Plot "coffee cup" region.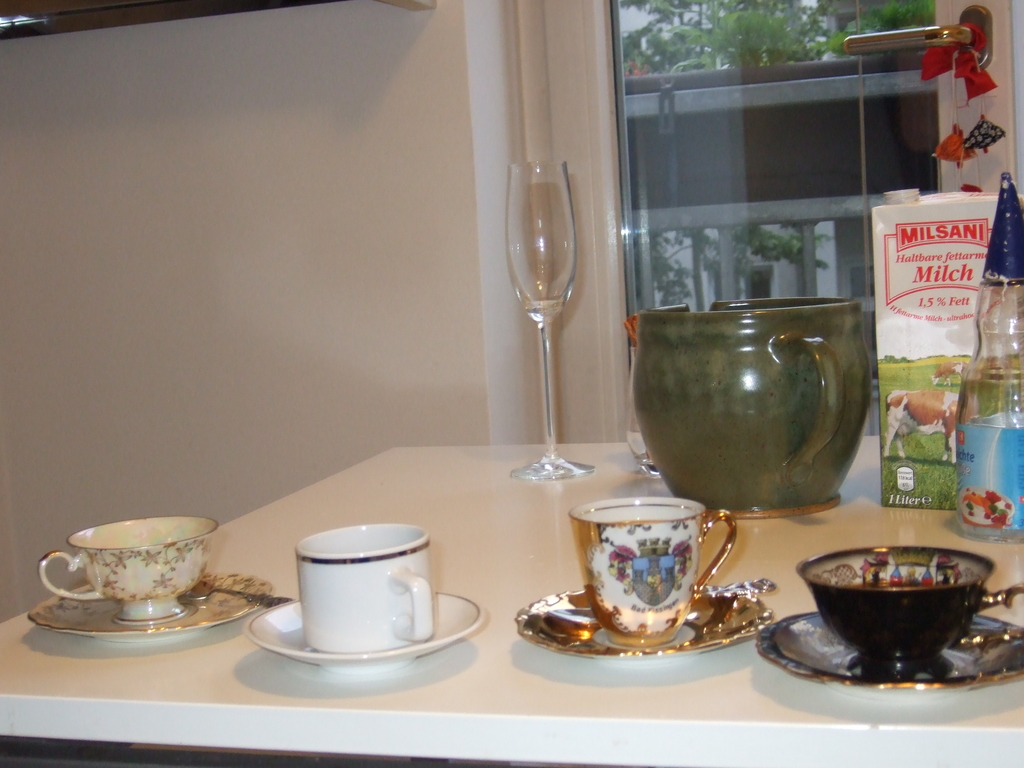
Plotted at {"left": 794, "top": 541, "right": 1023, "bottom": 680}.
